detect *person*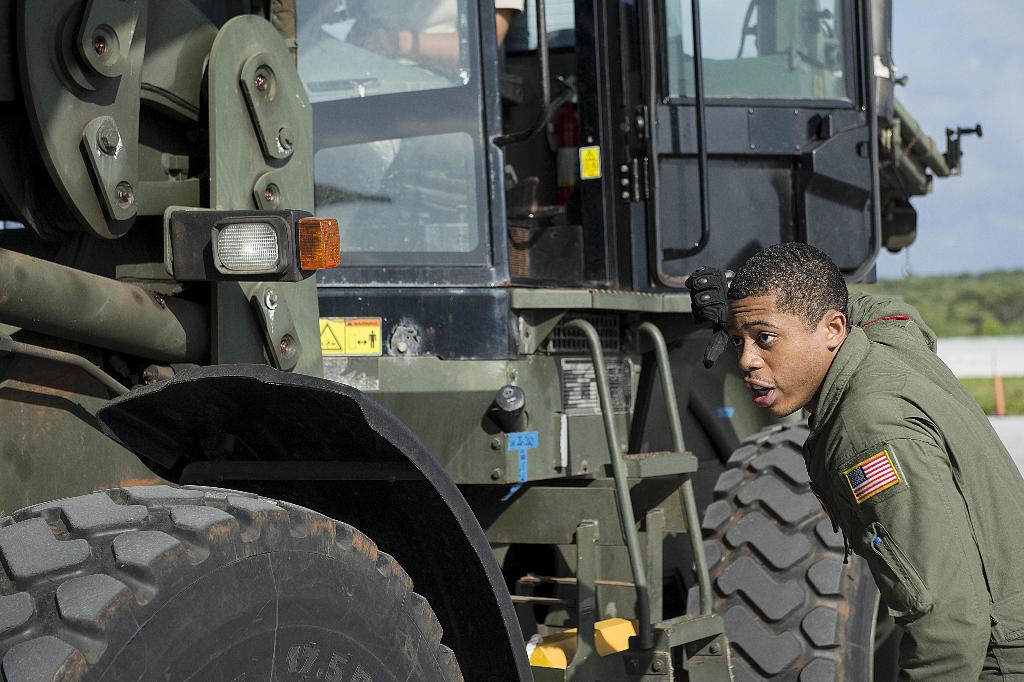
[299,0,525,243]
